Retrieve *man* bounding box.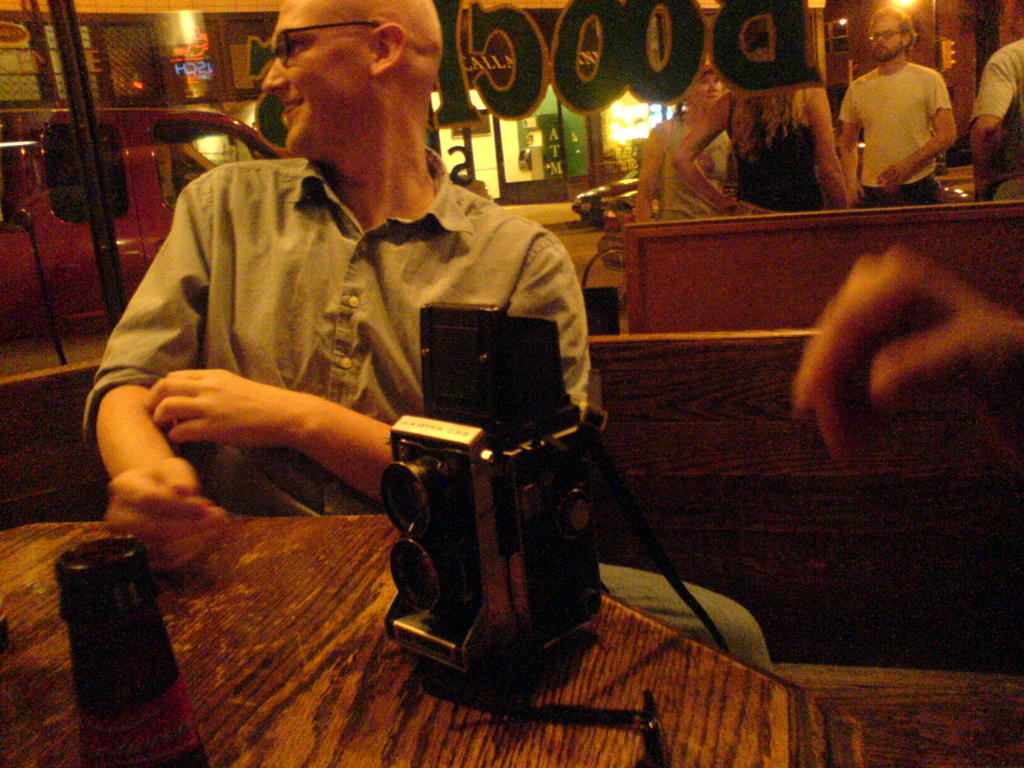
Bounding box: region(78, 0, 772, 674).
